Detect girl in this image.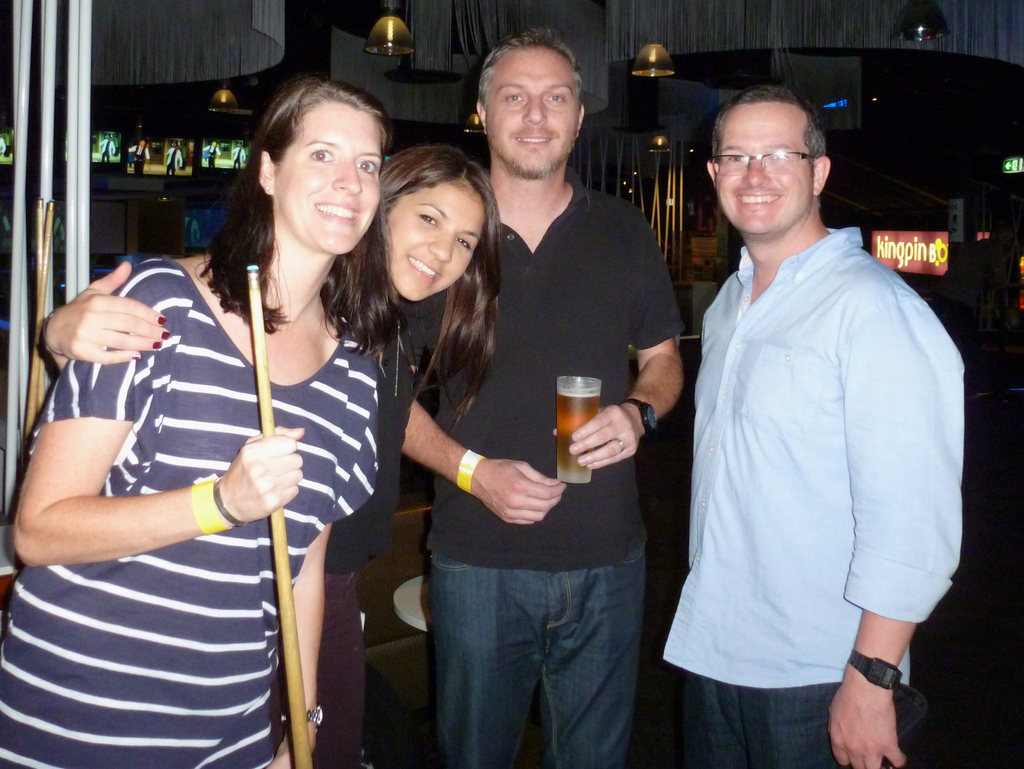
Detection: [left=47, top=145, right=503, bottom=575].
